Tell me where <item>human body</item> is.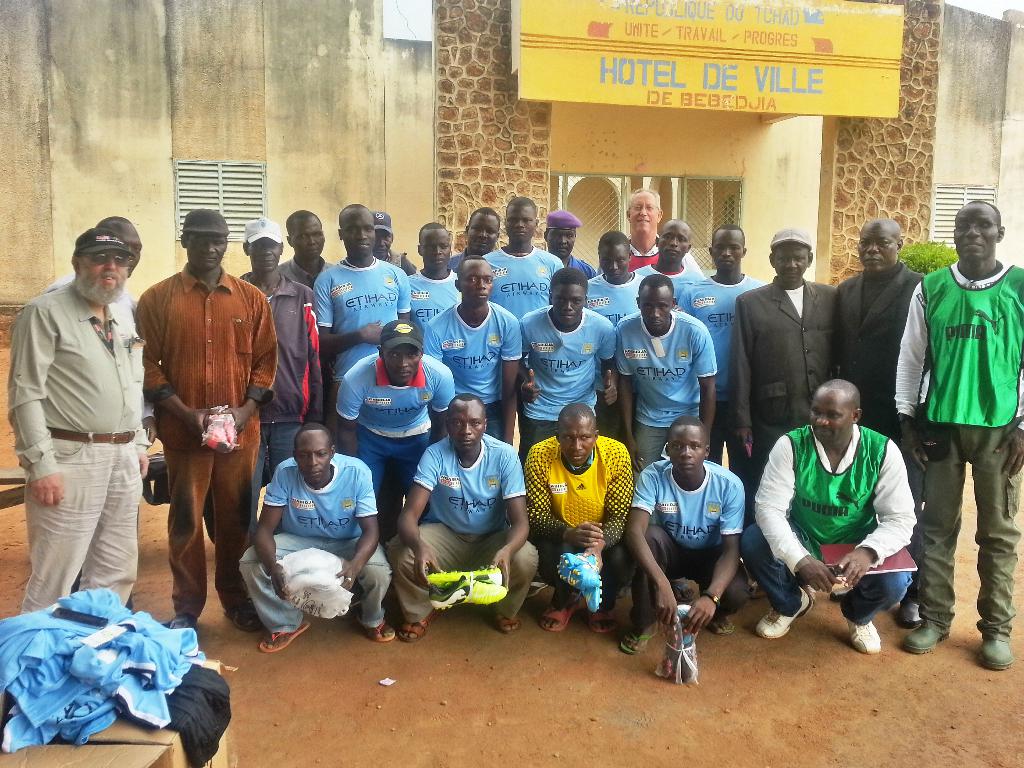
<item>human body</item> is at locate(136, 205, 276, 639).
